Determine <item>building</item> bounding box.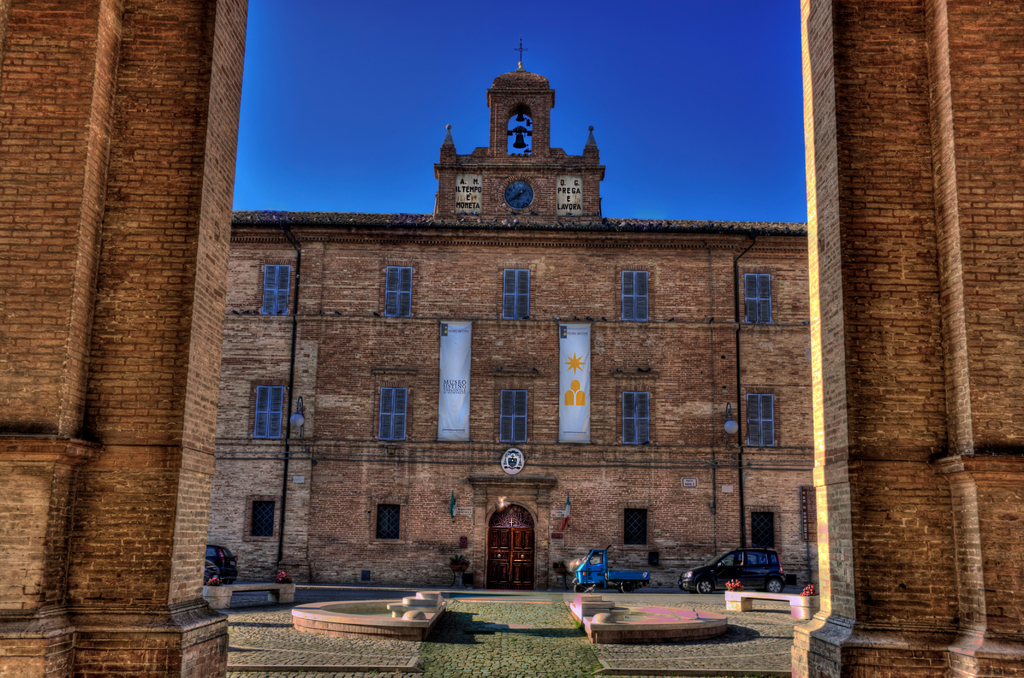
Determined: detection(0, 0, 1023, 677).
